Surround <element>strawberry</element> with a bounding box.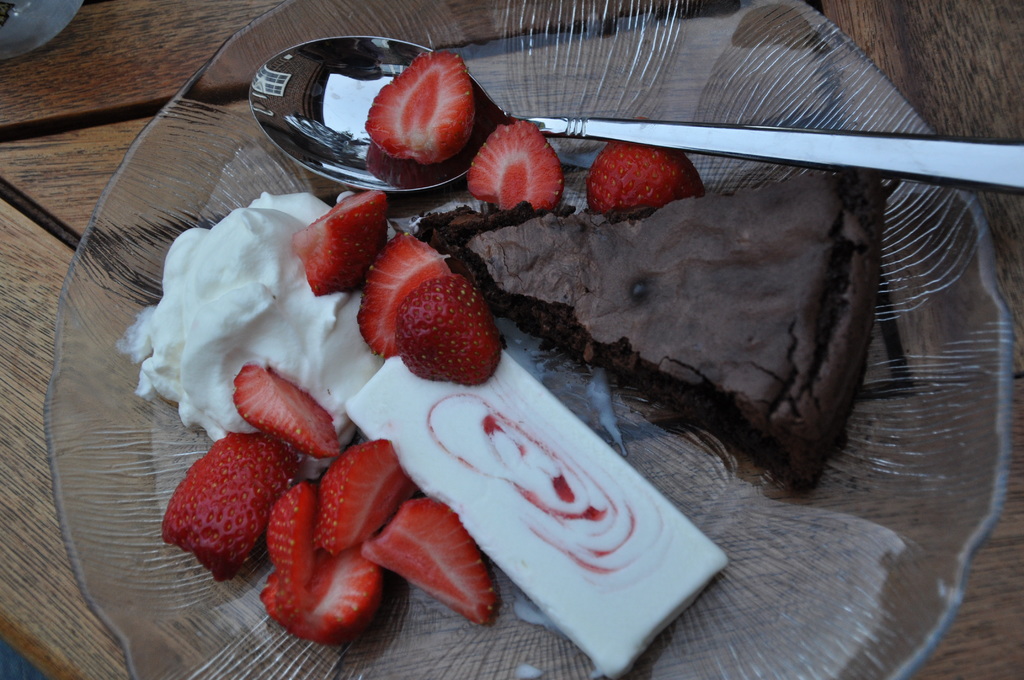
355,234,453,364.
